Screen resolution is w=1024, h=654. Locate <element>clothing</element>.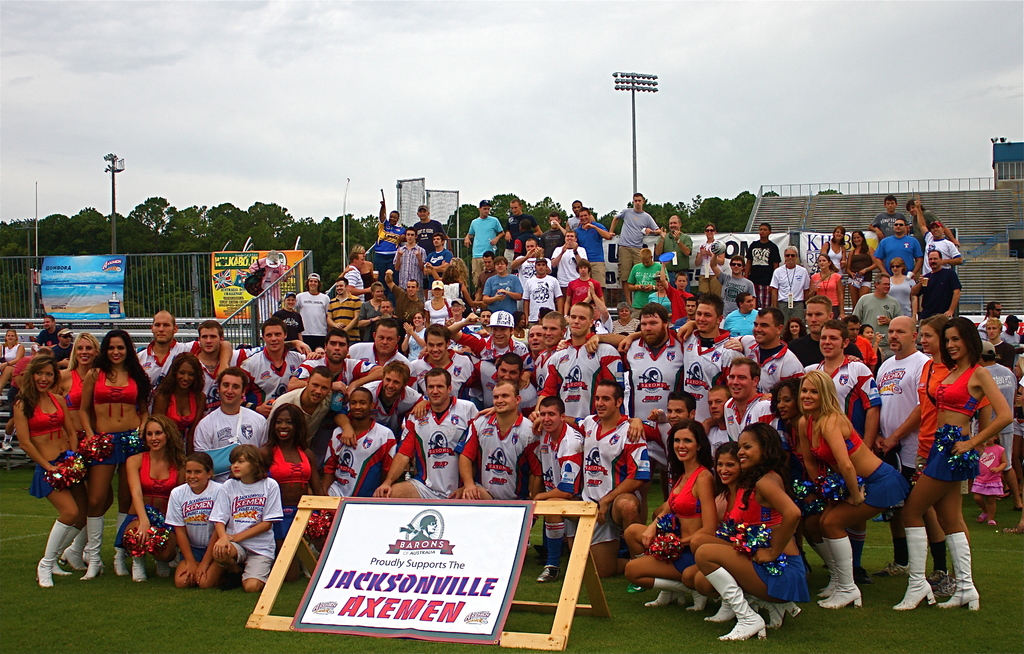
Rect(292, 289, 330, 344).
